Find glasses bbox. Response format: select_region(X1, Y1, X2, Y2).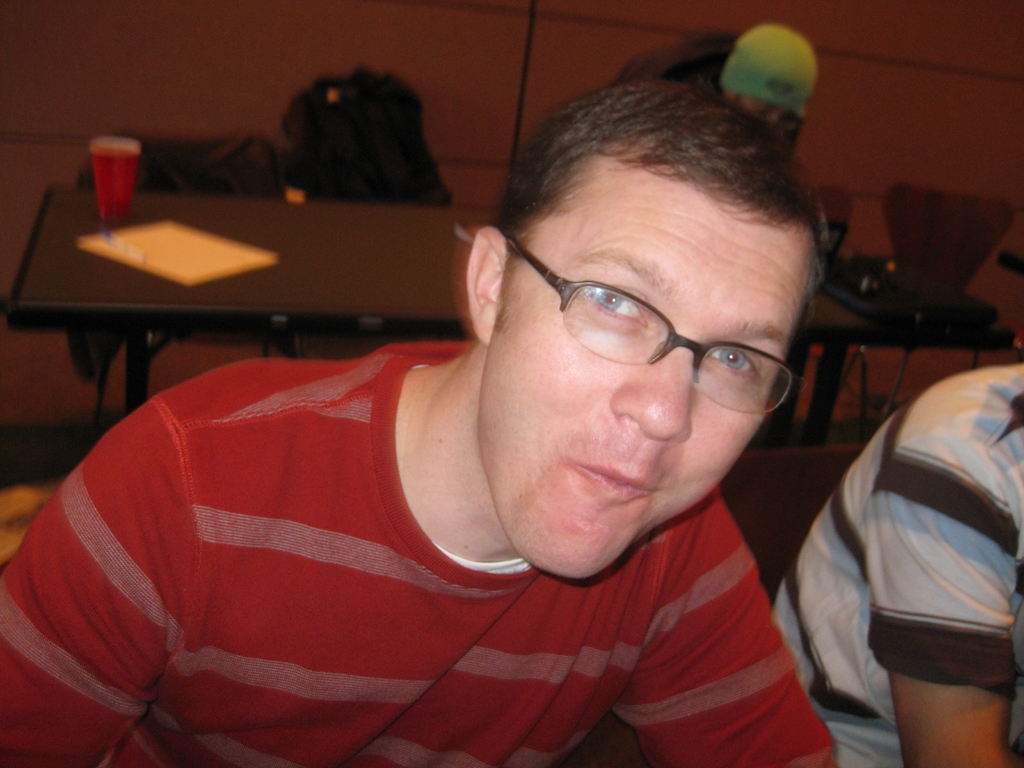
select_region(504, 260, 802, 401).
